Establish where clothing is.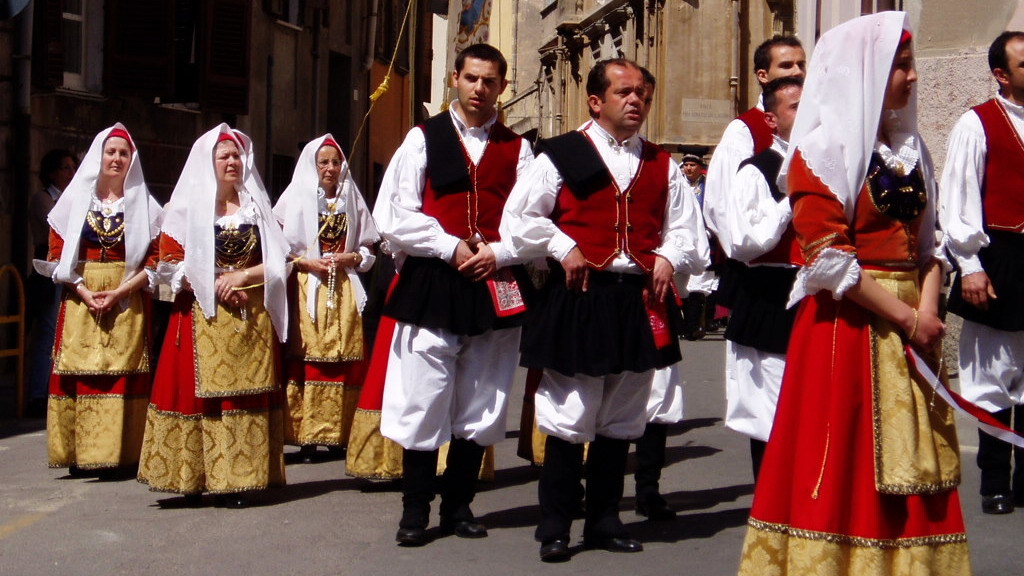
Established at bbox=[502, 122, 696, 446].
